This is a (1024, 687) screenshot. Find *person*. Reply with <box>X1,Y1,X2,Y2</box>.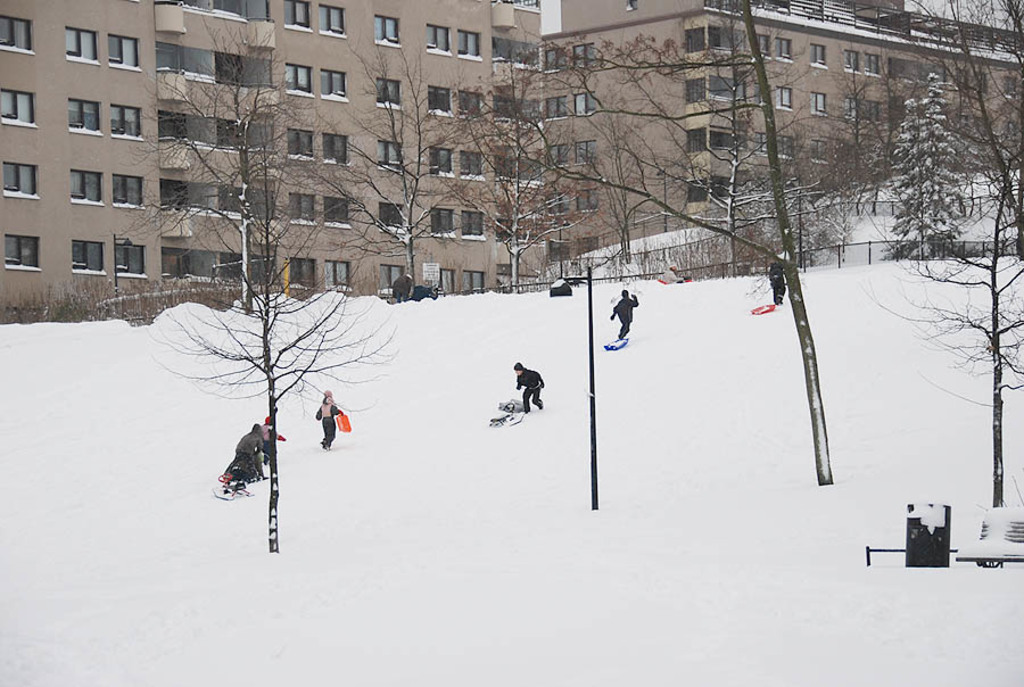
<box>315,384,342,449</box>.
